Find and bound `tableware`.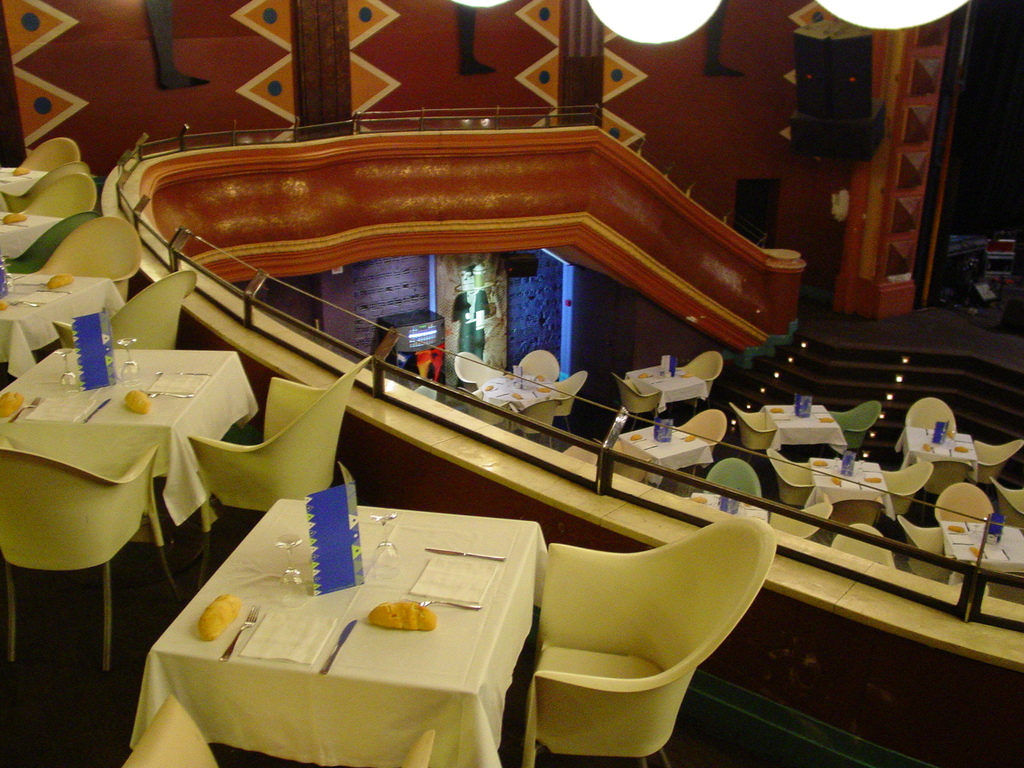
Bound: select_region(366, 506, 399, 581).
